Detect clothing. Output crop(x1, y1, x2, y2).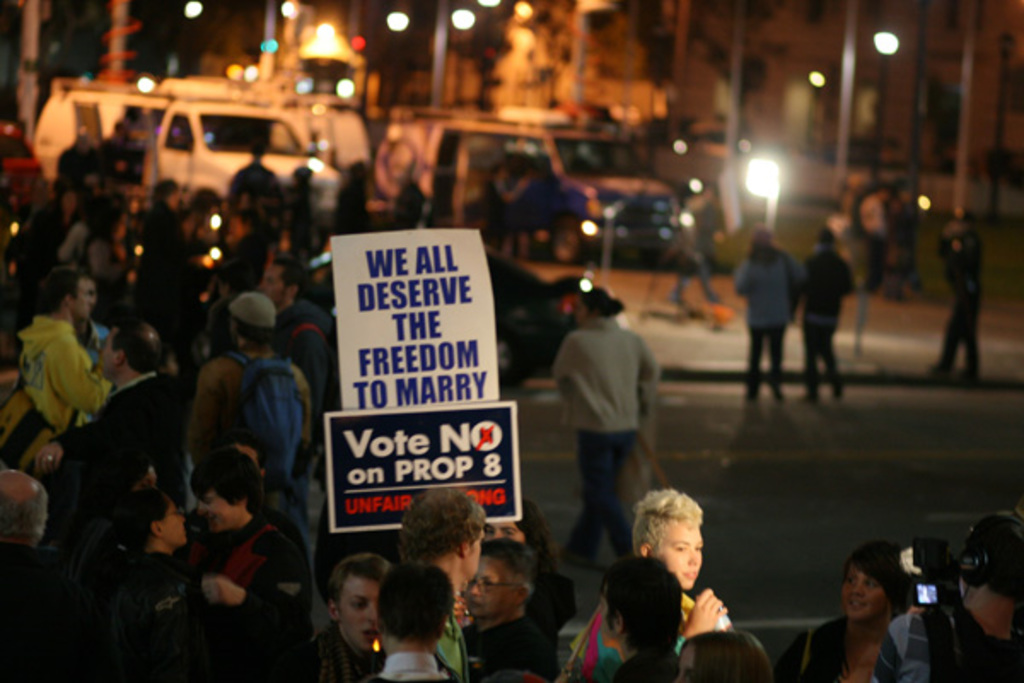
crop(271, 299, 335, 417).
